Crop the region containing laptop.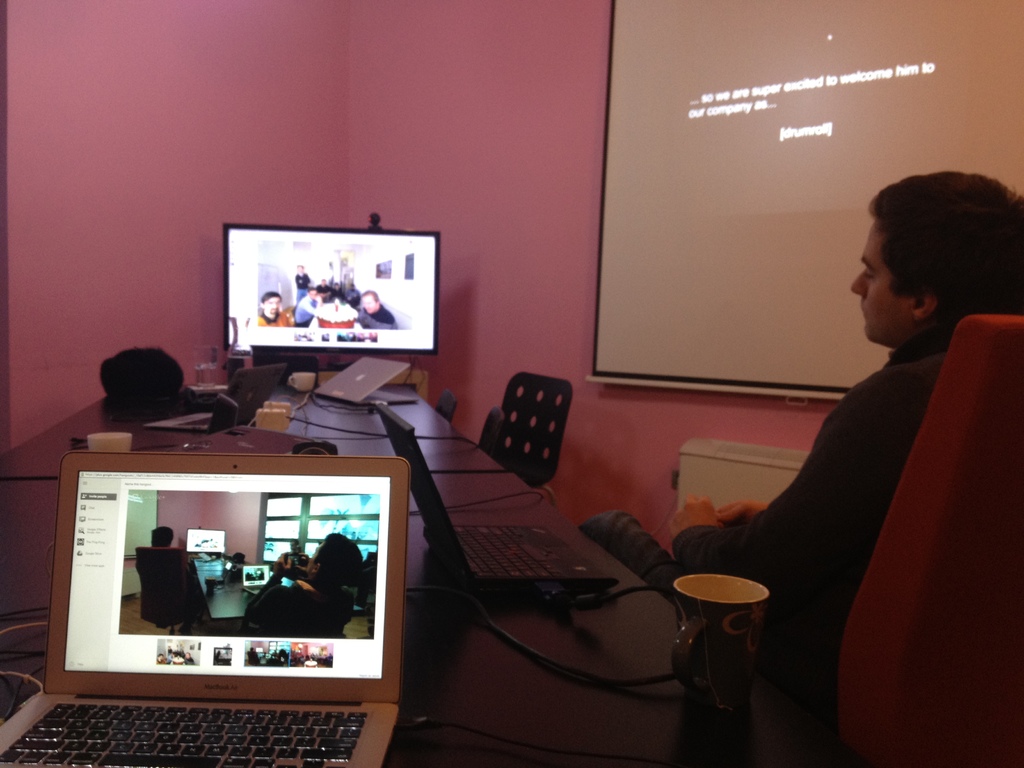
Crop region: [140, 362, 286, 433].
